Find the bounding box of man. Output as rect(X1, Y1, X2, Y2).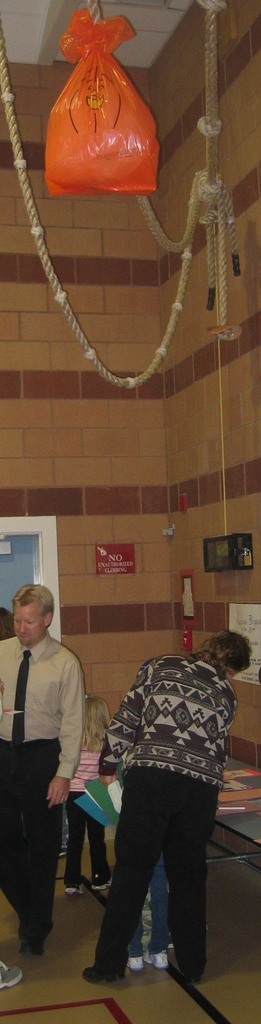
rect(4, 557, 98, 932).
